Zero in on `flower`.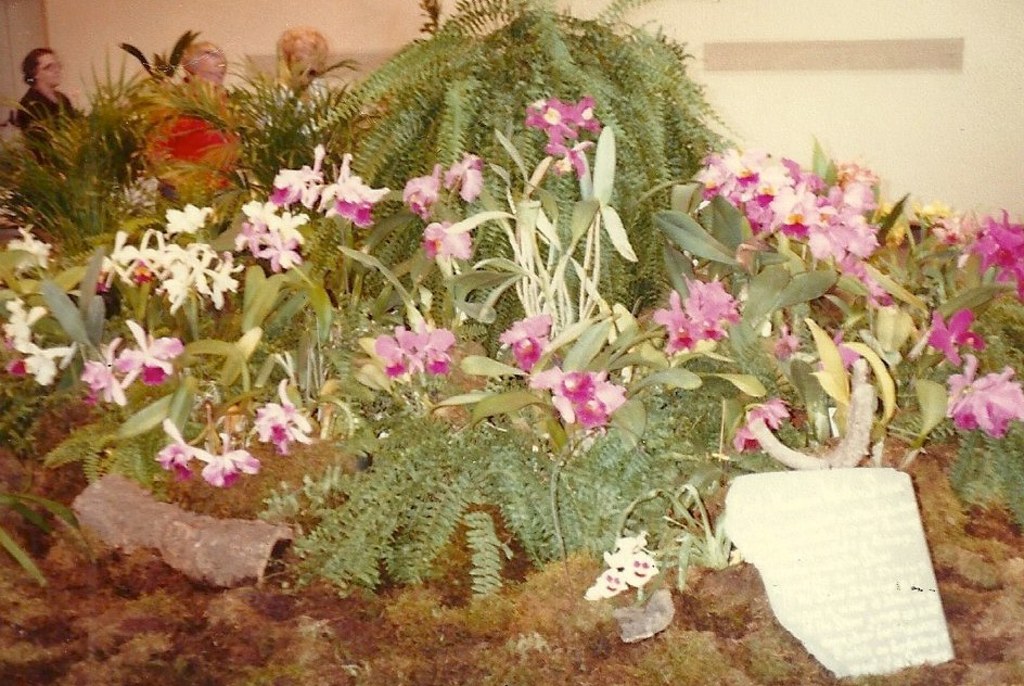
Zeroed in: 183:429:260:487.
